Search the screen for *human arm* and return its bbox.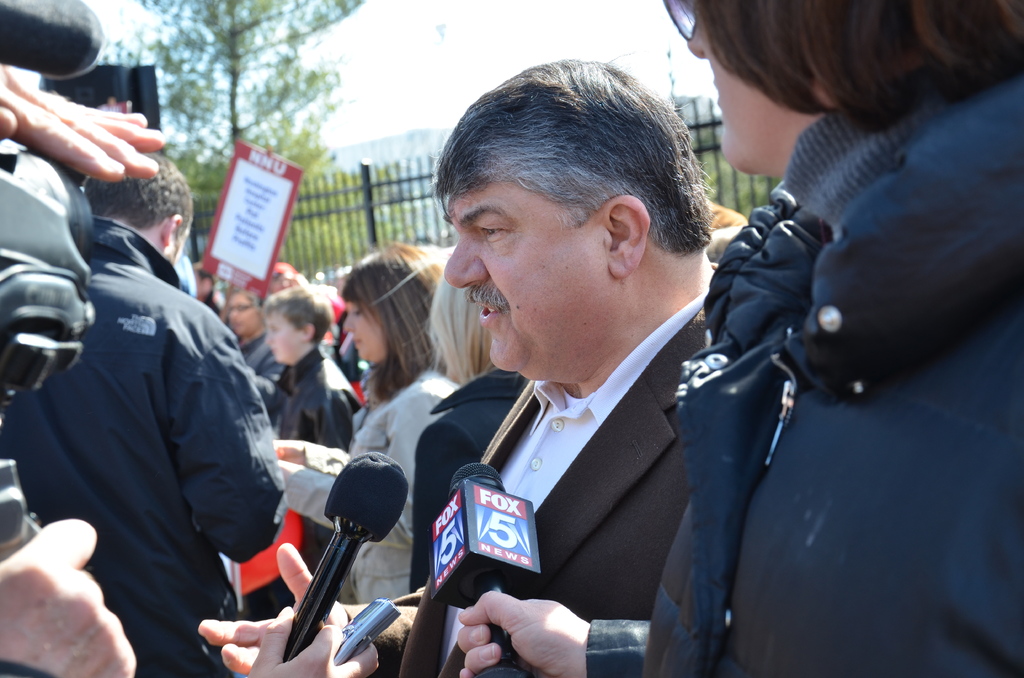
Found: [247, 604, 378, 677].
